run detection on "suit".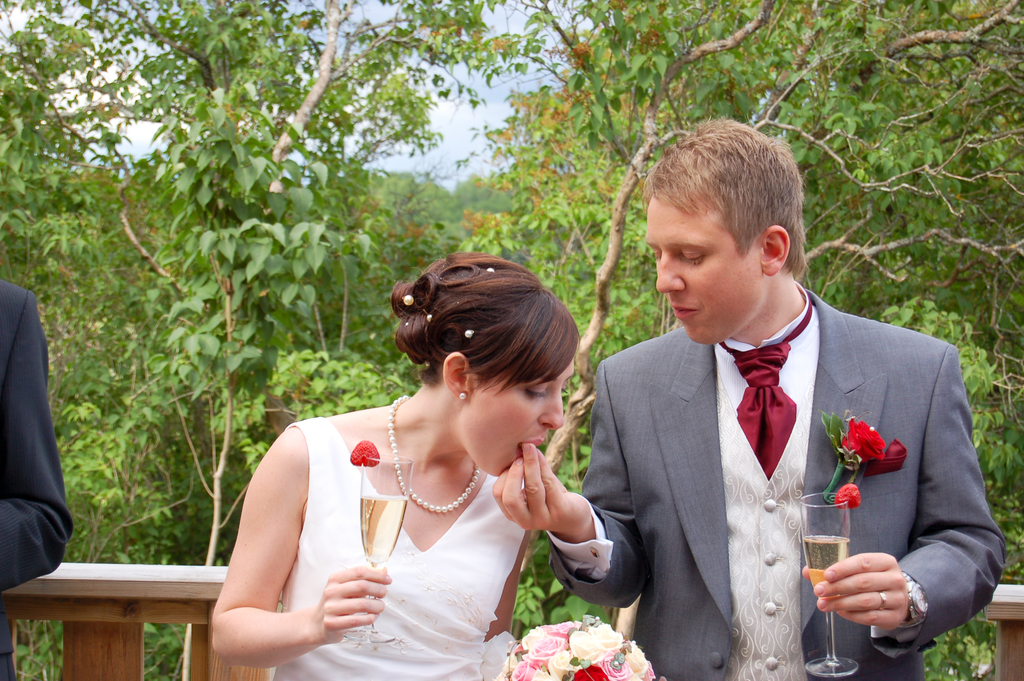
Result: 0 281 76 680.
